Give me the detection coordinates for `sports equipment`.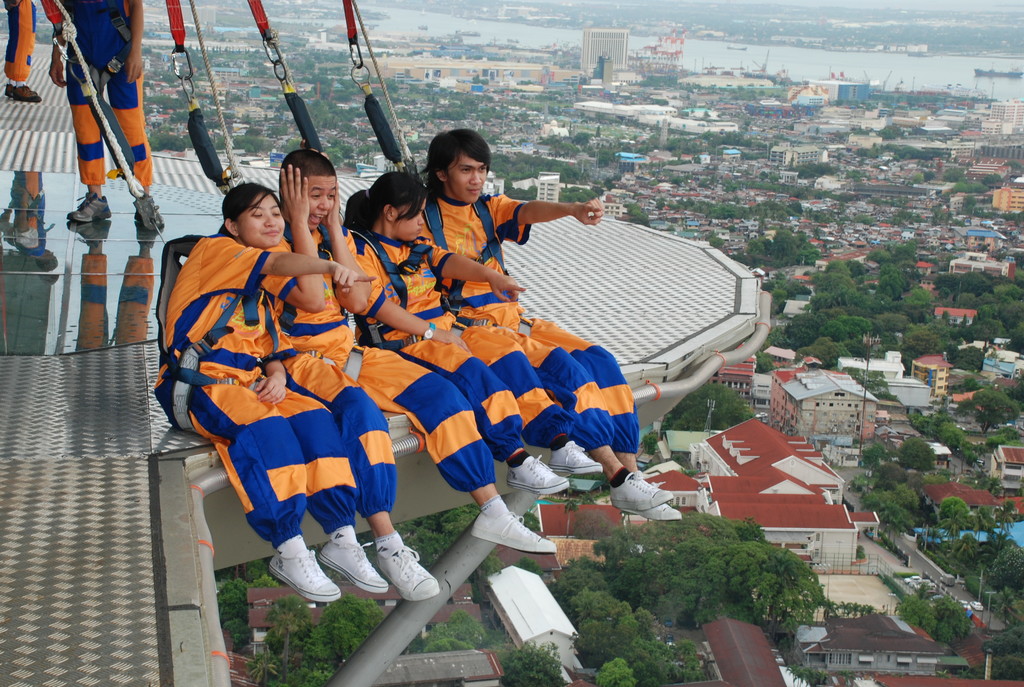
640 502 682 523.
